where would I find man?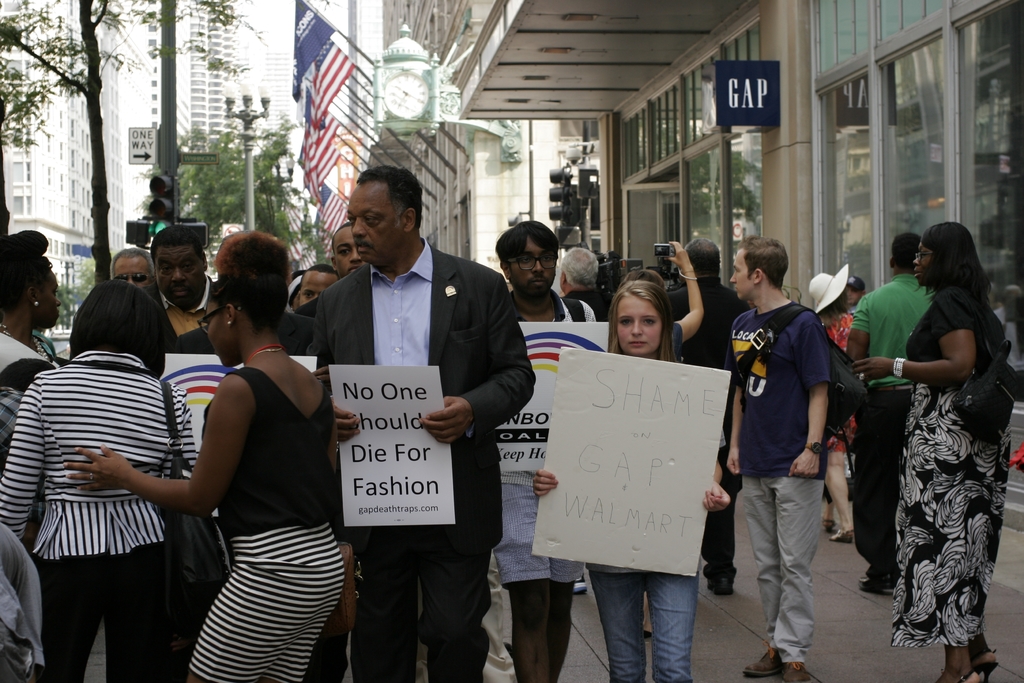
At region(141, 227, 239, 682).
